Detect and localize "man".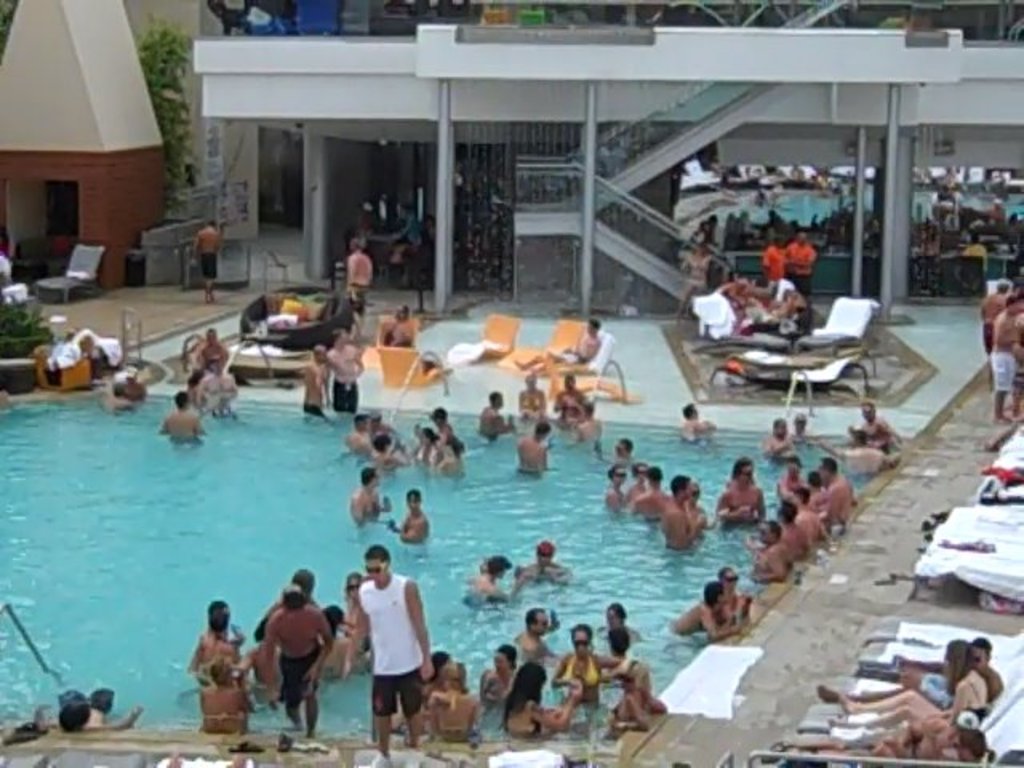
Localized at [left=326, top=328, right=363, bottom=414].
